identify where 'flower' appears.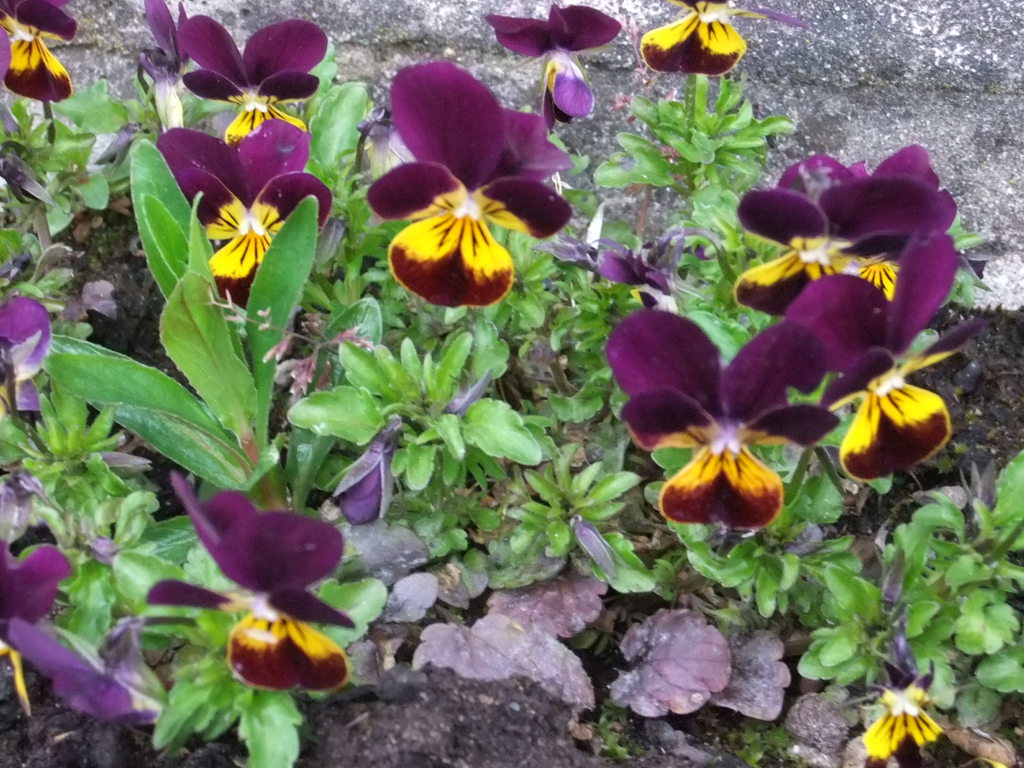
Appears at Rect(368, 98, 569, 312).
